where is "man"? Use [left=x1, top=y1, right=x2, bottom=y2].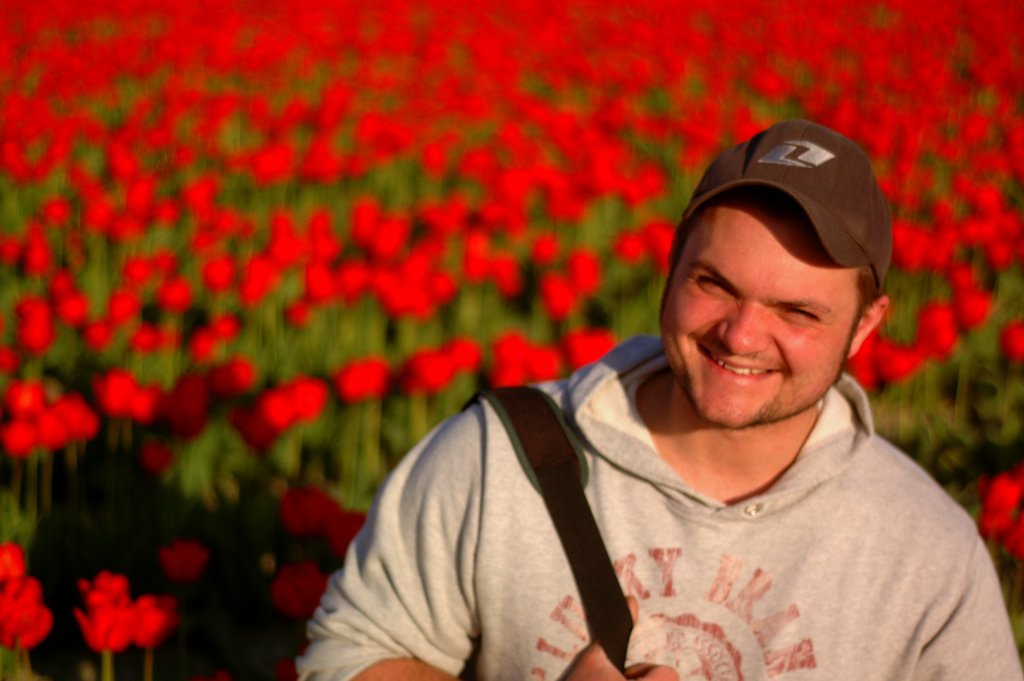
[left=305, top=120, right=1023, bottom=680].
